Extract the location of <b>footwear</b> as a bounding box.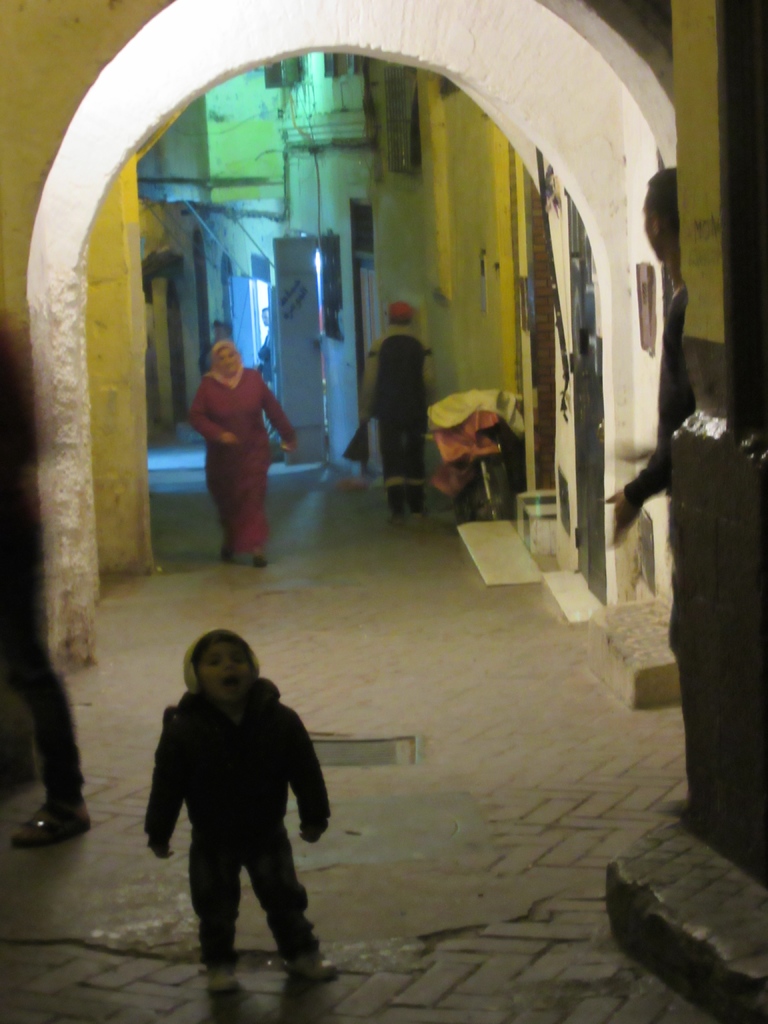
{"x1": 384, "y1": 515, "x2": 401, "y2": 522}.
